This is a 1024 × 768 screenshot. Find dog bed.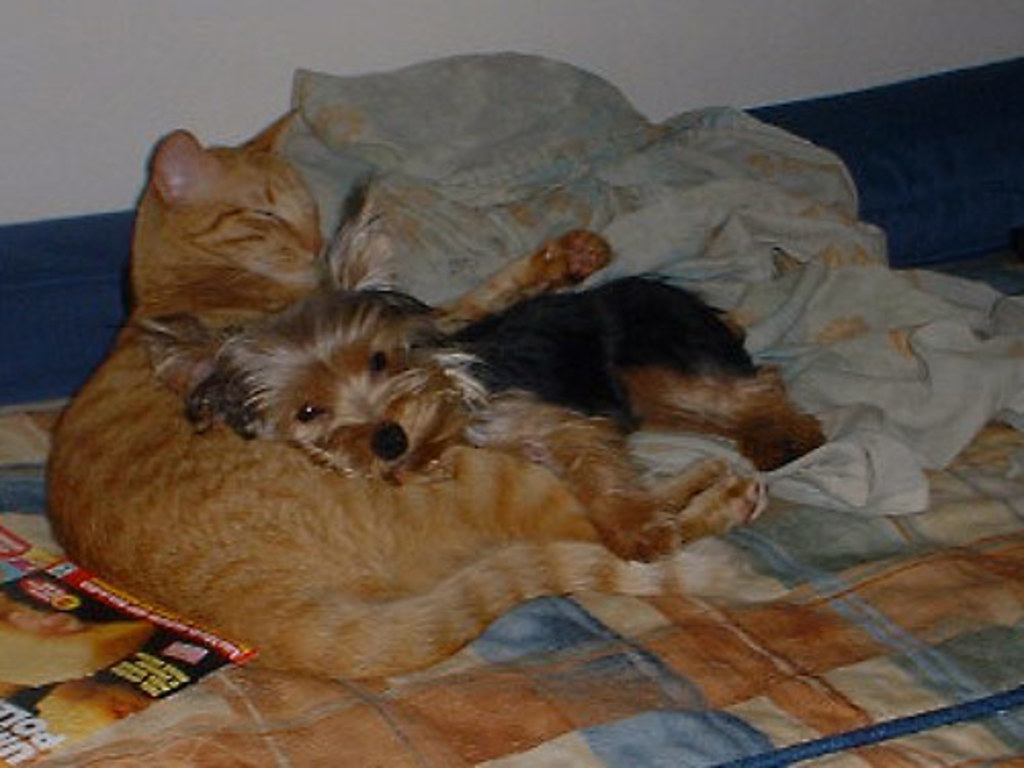
Bounding box: (left=0, top=51, right=1022, bottom=766).
